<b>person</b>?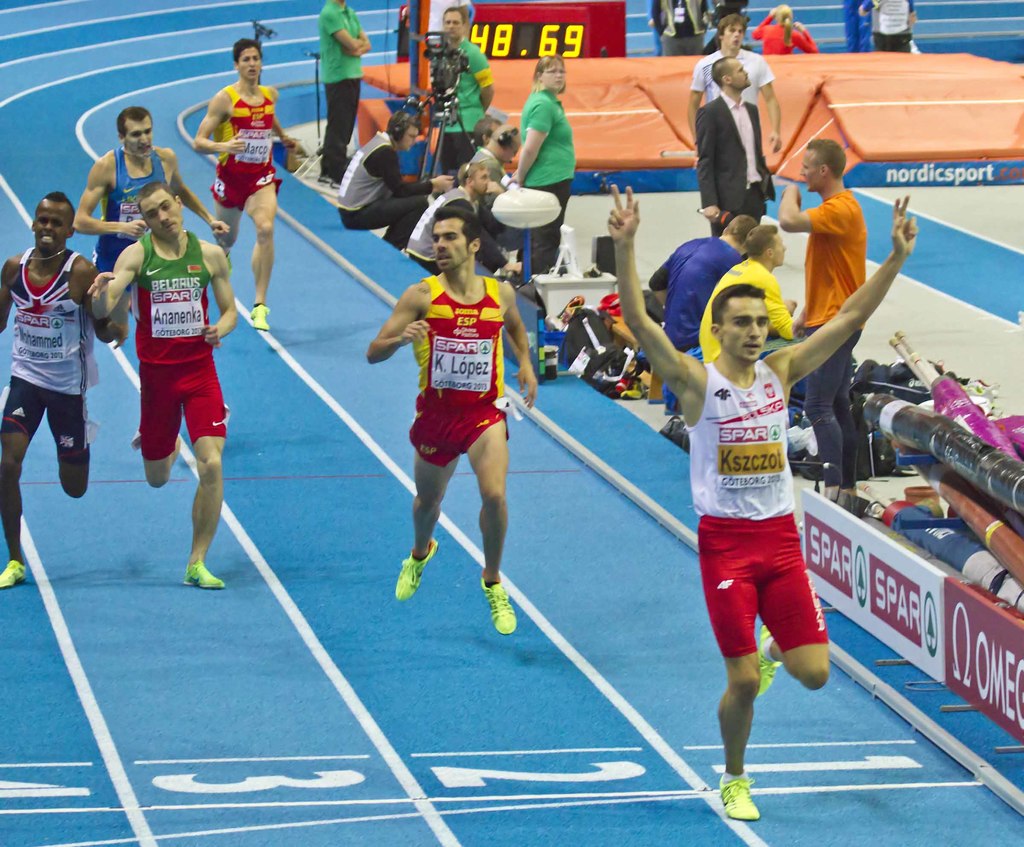
x1=607, y1=182, x2=918, y2=820
